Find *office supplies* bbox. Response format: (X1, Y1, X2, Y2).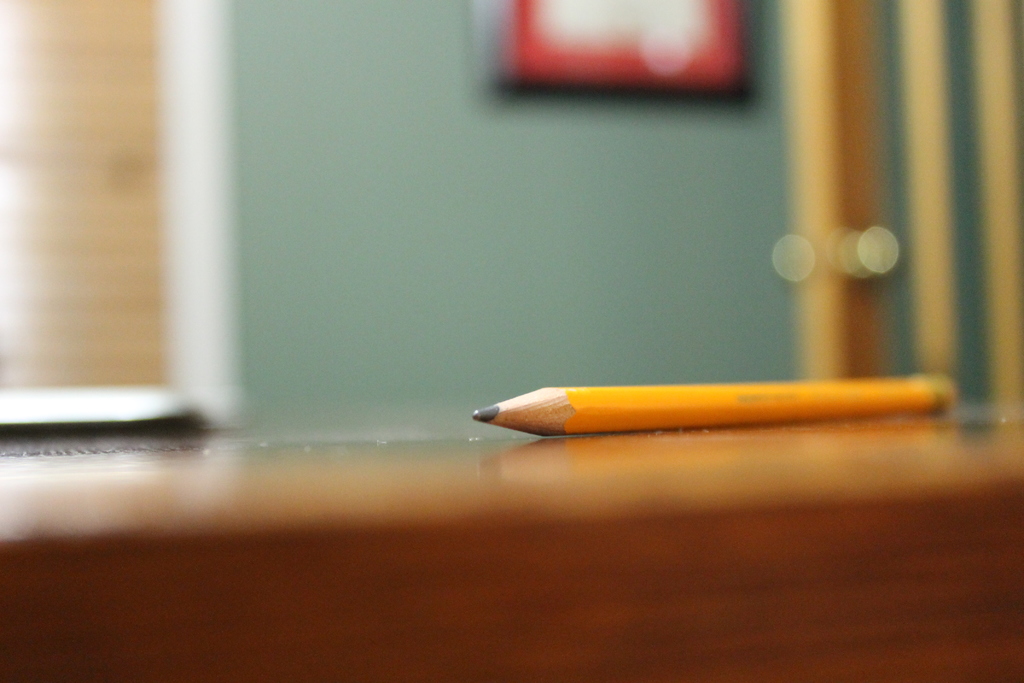
(500, 357, 908, 444).
